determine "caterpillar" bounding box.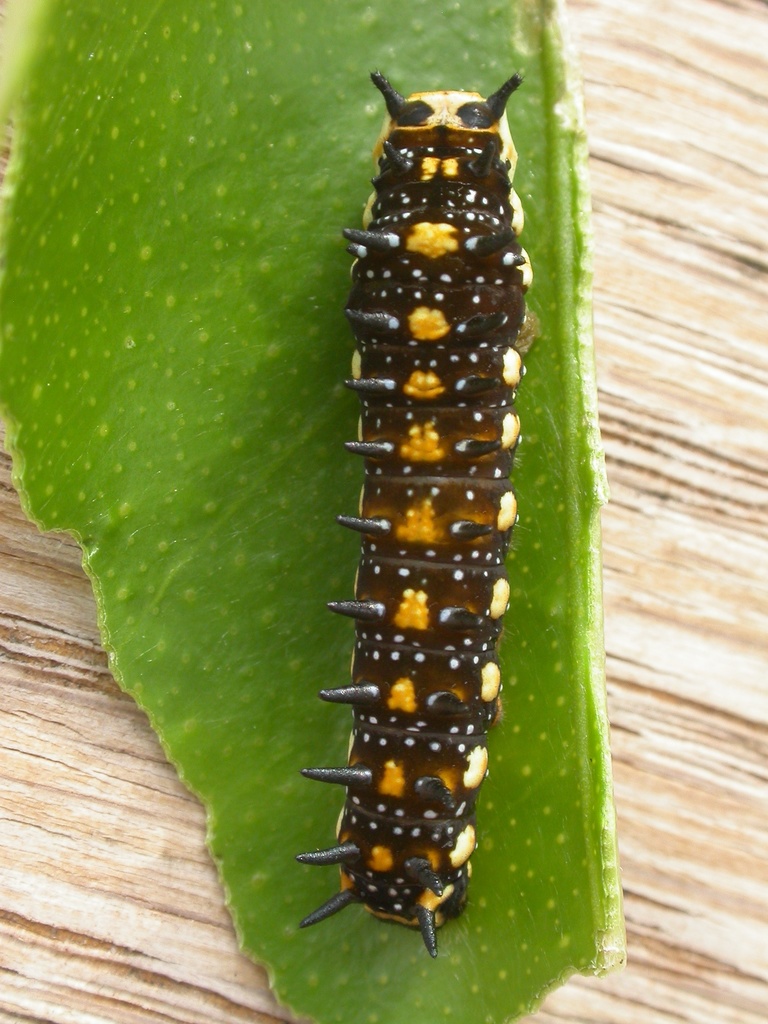
Determined: detection(293, 66, 532, 961).
